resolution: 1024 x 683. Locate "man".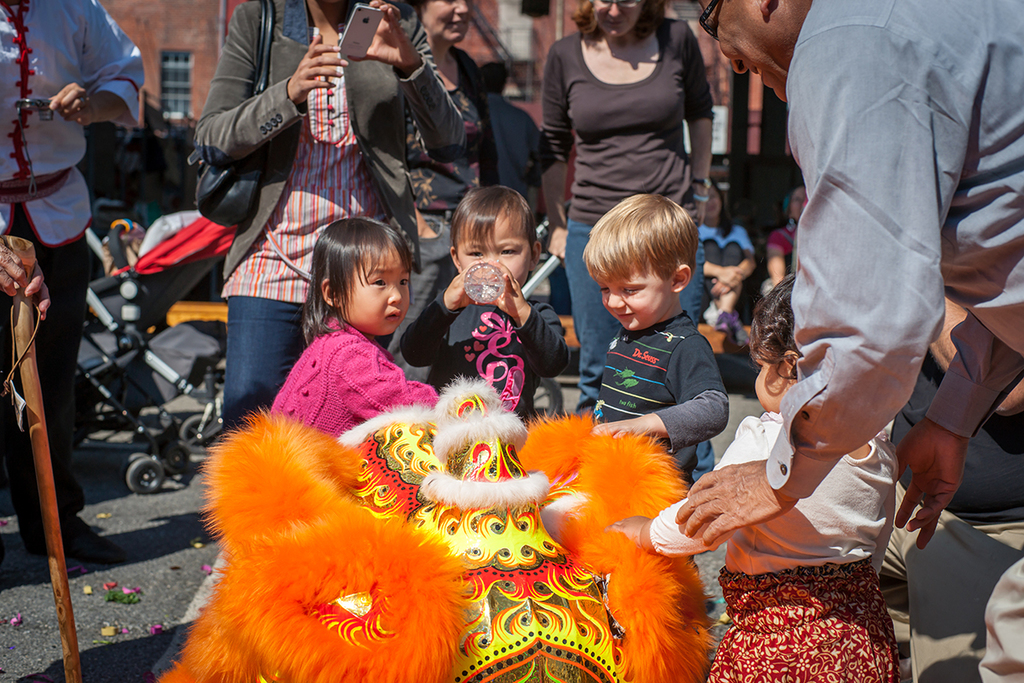
<bbox>1, 0, 153, 565</bbox>.
